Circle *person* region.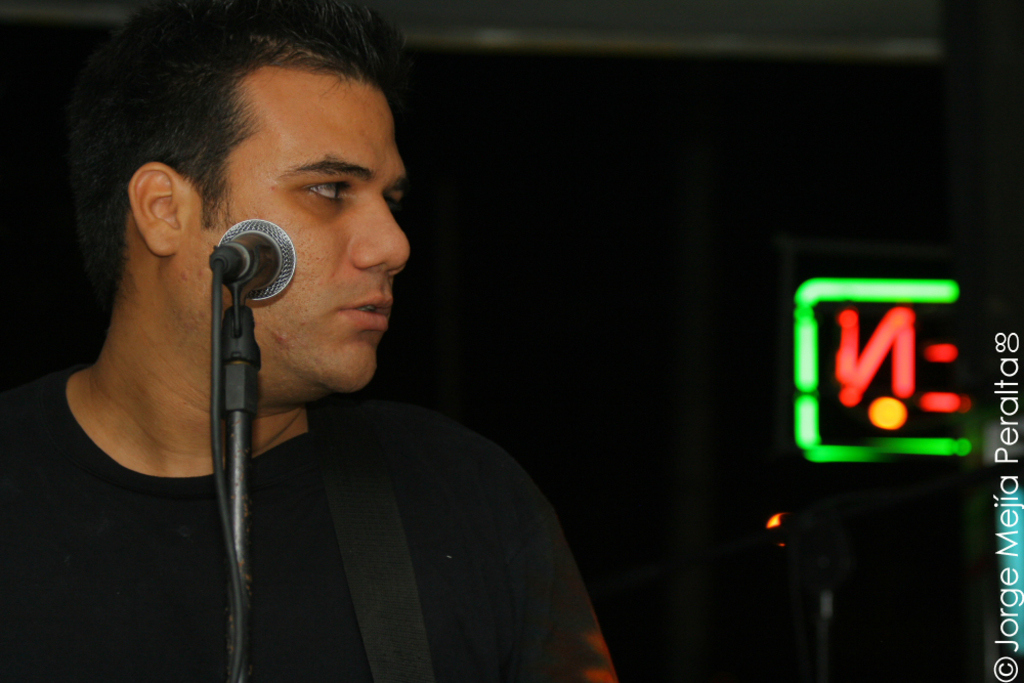
Region: pyautogui.locateOnScreen(0, 0, 622, 682).
